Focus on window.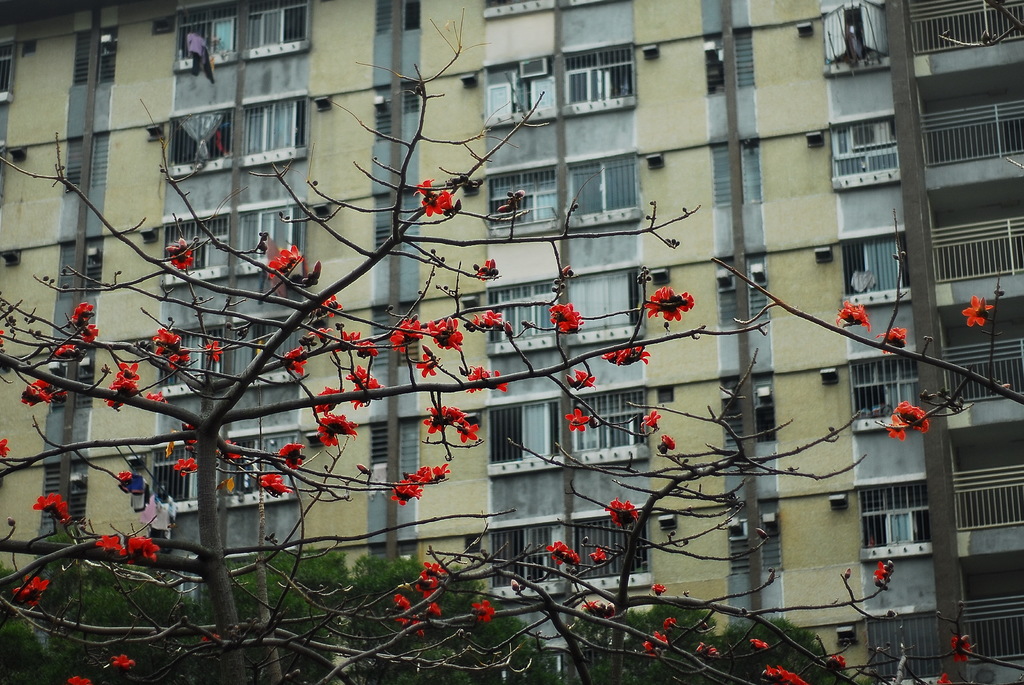
Focused at 159 204 307 275.
